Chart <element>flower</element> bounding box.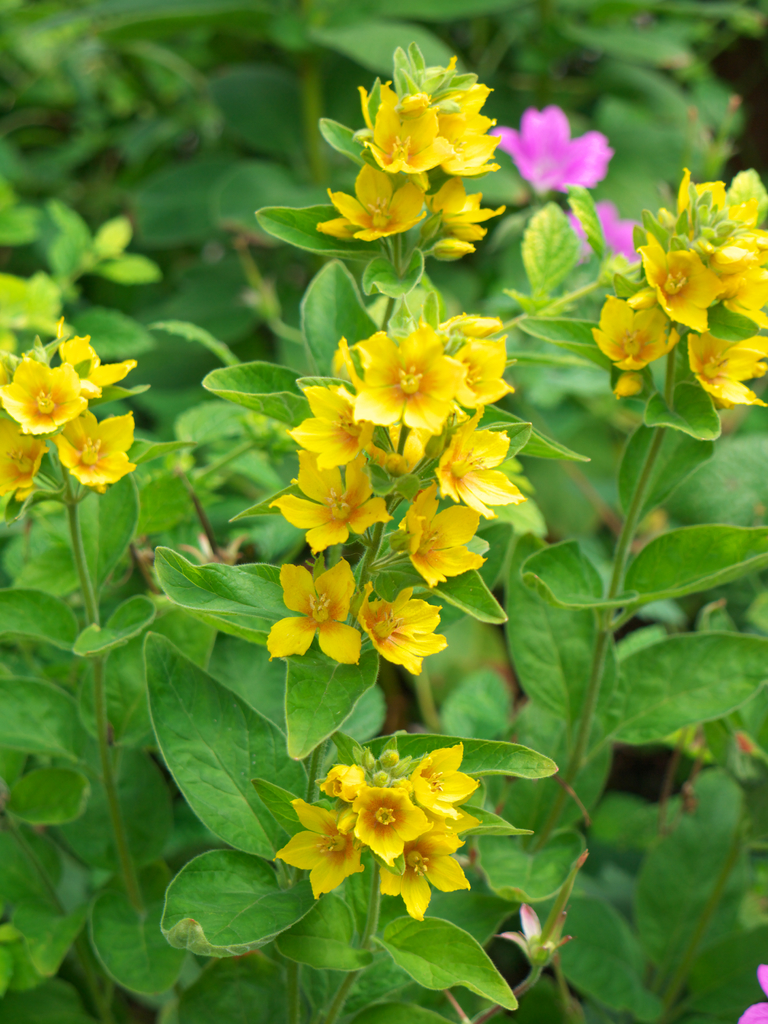
Charted: 262,442,398,554.
